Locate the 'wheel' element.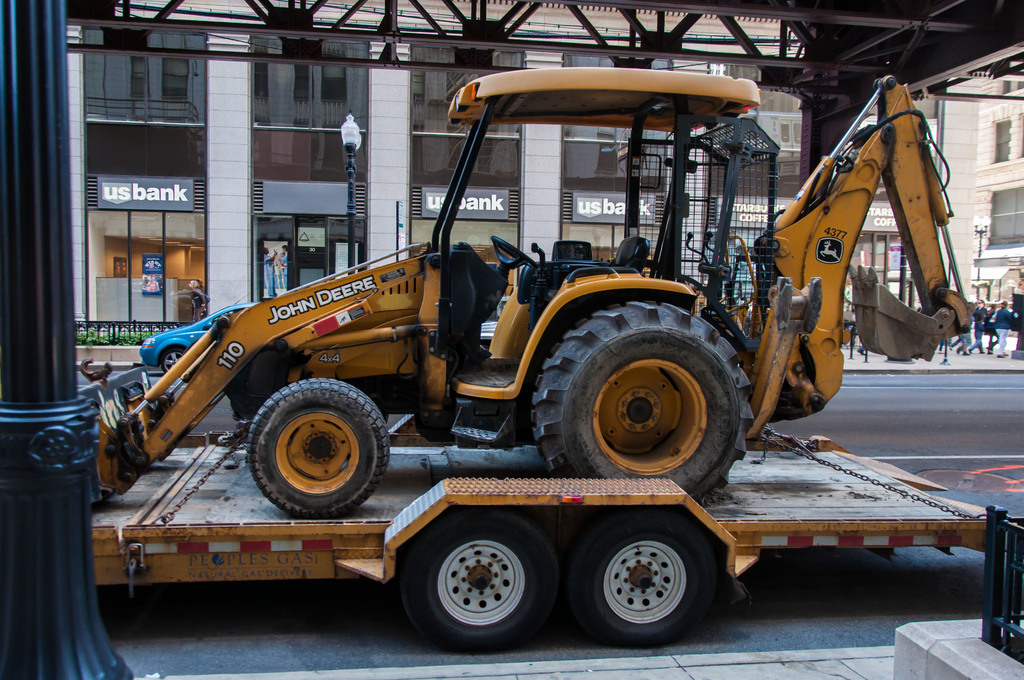
Element bbox: x1=166 y1=344 x2=192 y2=373.
